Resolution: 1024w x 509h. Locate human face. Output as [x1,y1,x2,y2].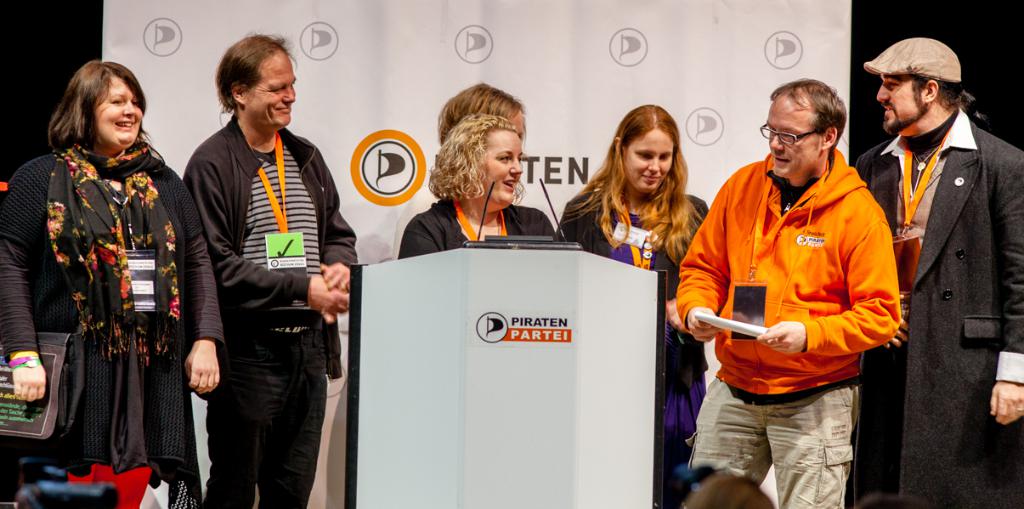
[246,52,299,133].
